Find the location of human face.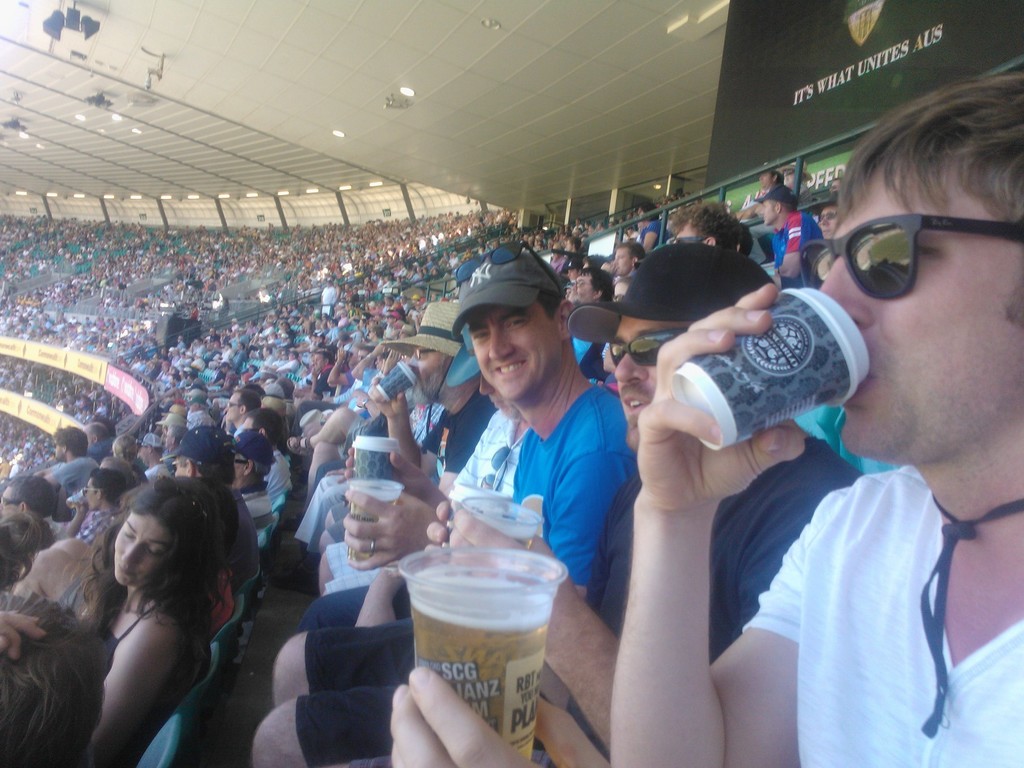
Location: bbox=(820, 150, 1023, 465).
